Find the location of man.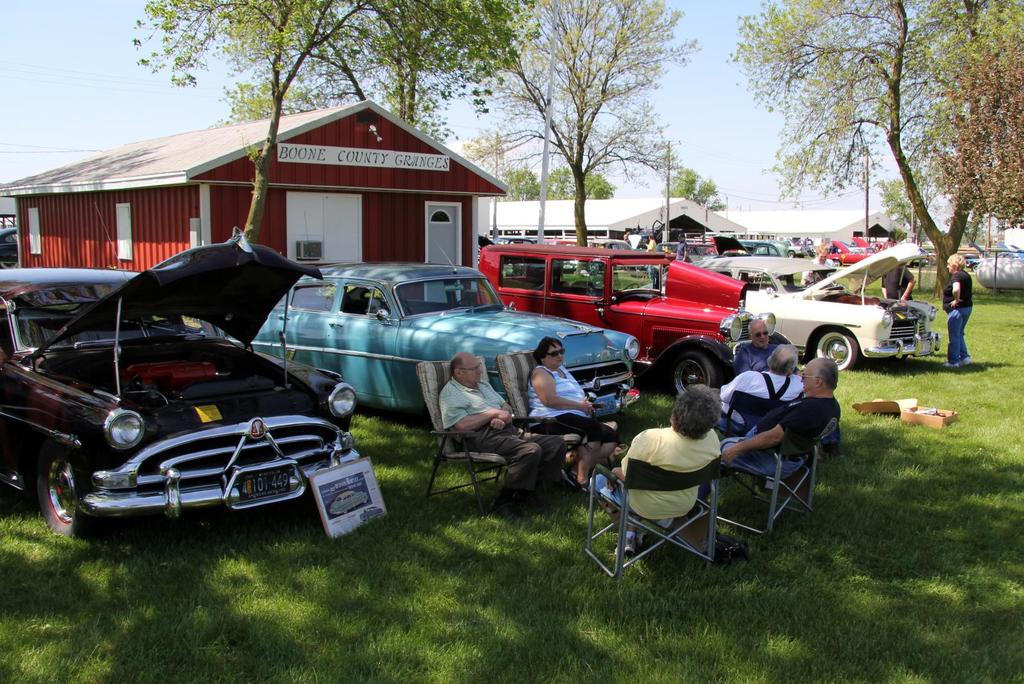
Location: 880, 263, 916, 300.
